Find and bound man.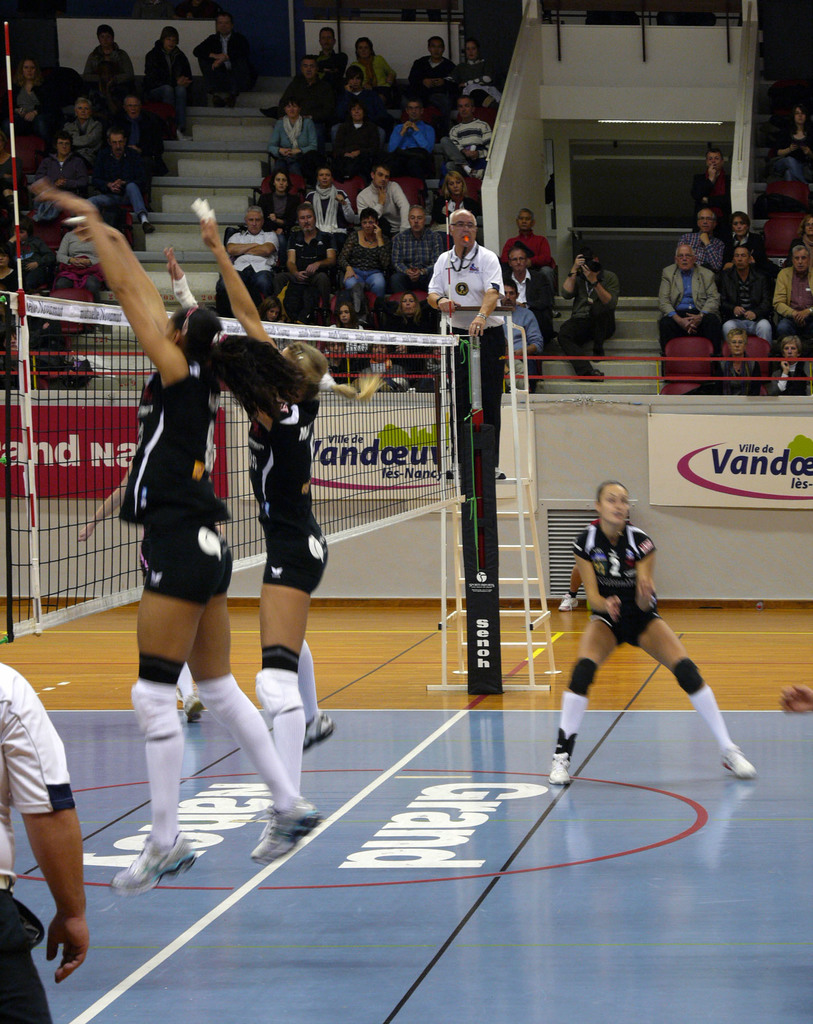
Bound: left=723, top=245, right=773, bottom=340.
